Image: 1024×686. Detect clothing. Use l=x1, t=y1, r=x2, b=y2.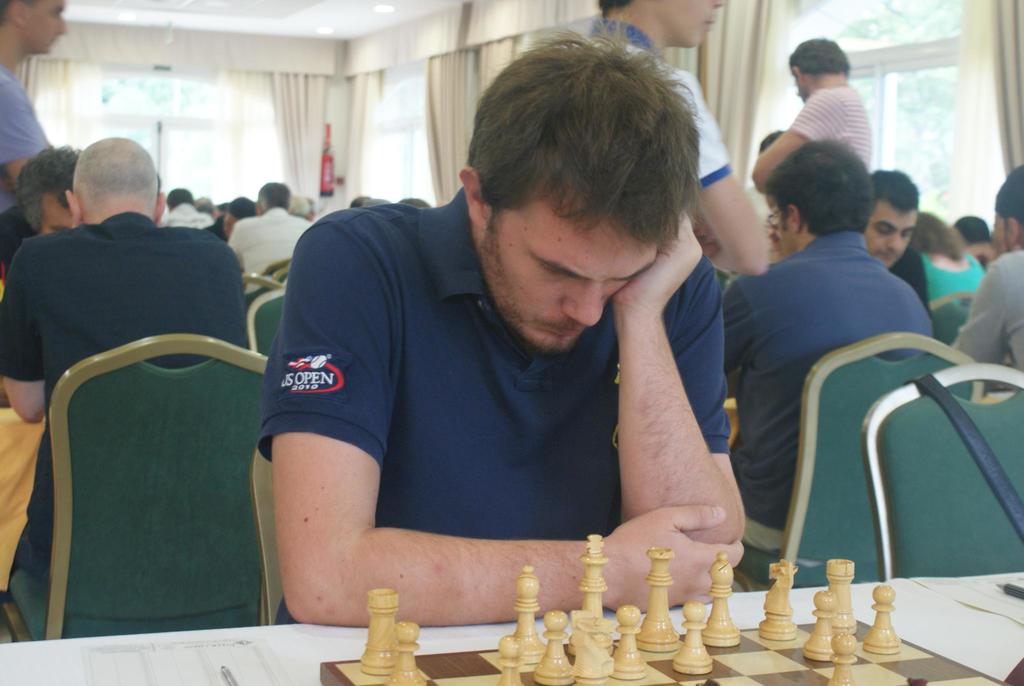
l=239, t=182, r=738, b=625.
